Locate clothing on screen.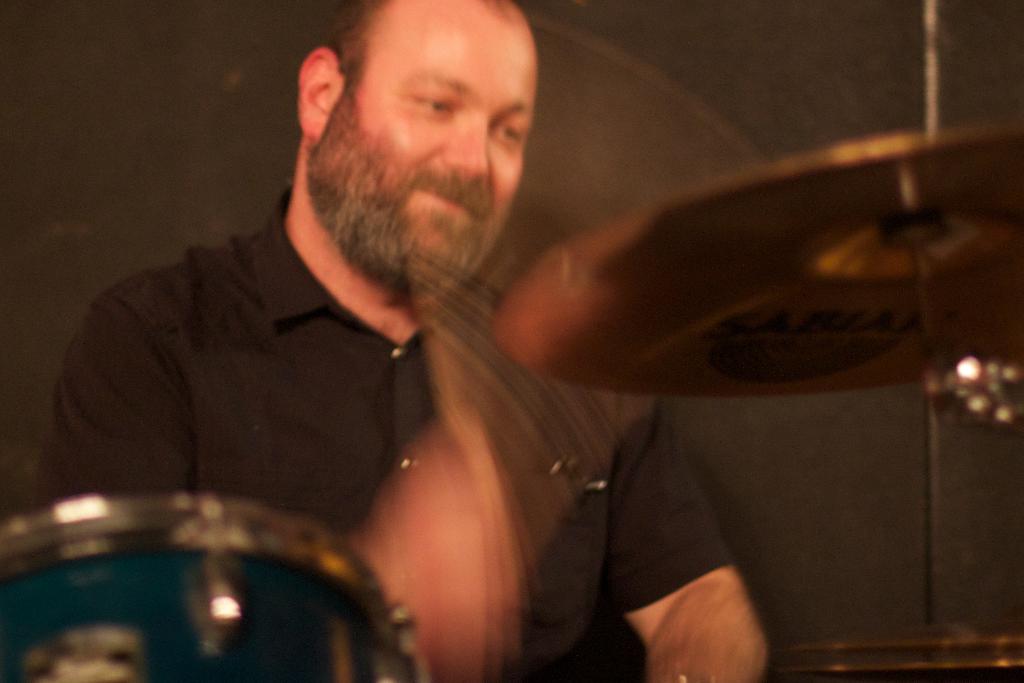
On screen at [10,197,818,682].
